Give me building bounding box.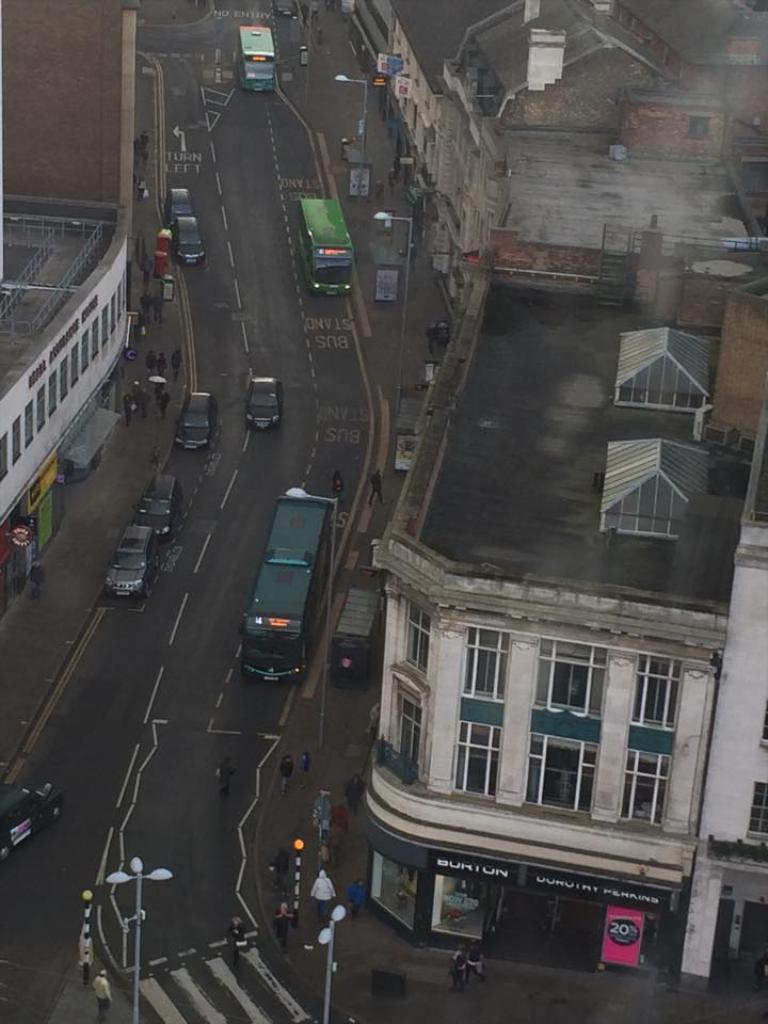
(x1=0, y1=0, x2=147, y2=224).
